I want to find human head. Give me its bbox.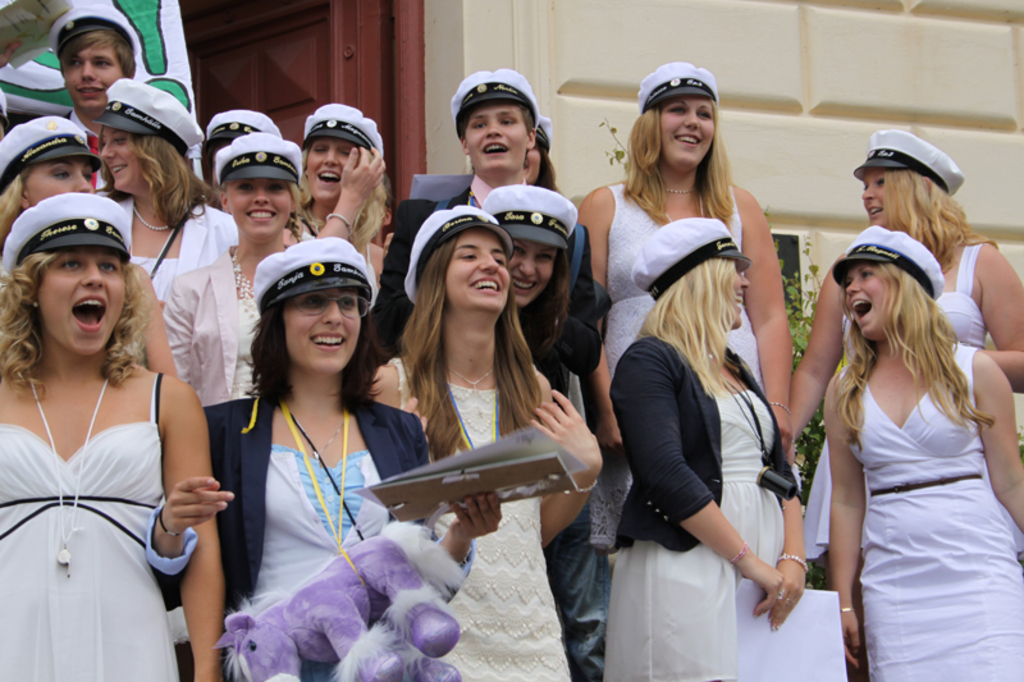
box(404, 206, 515, 317).
